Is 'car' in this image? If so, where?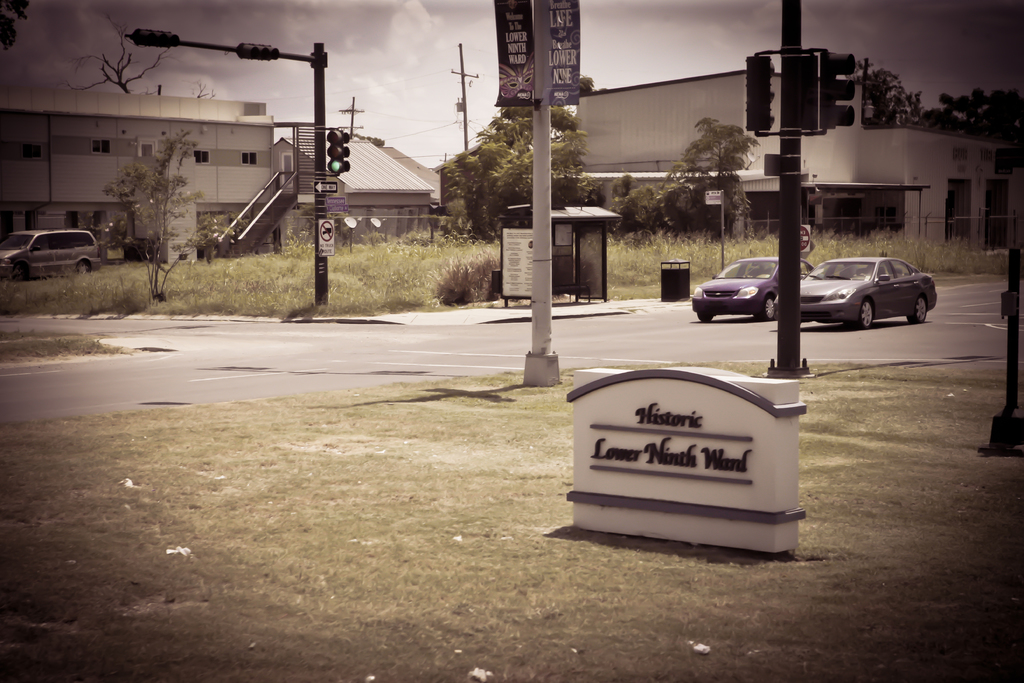
Yes, at <box>694,258,815,317</box>.
